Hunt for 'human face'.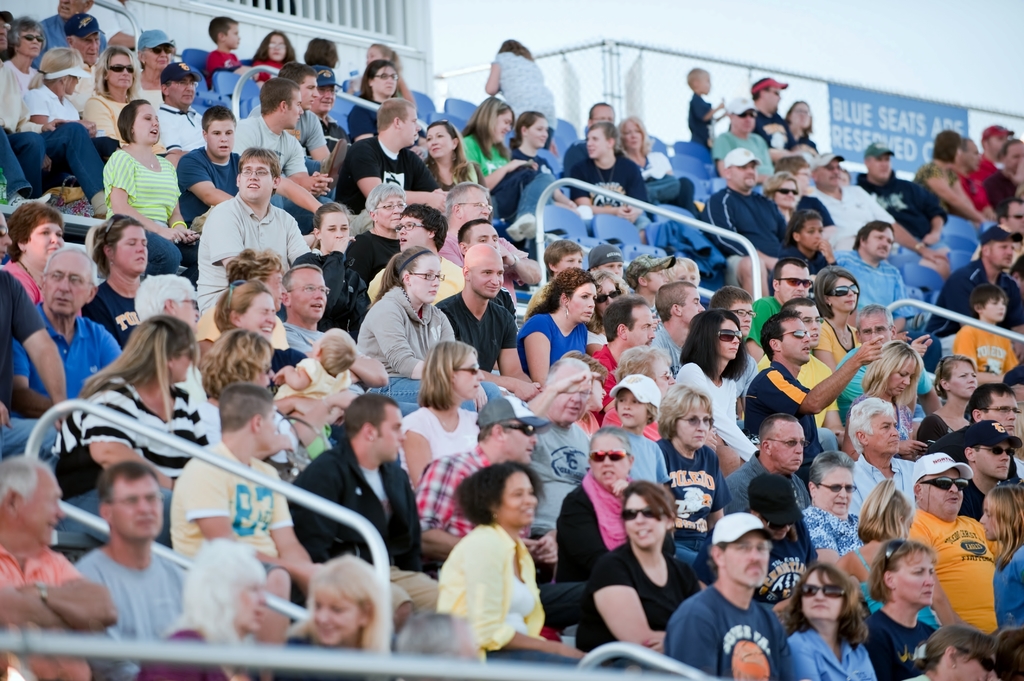
Hunted down at region(872, 408, 903, 456).
